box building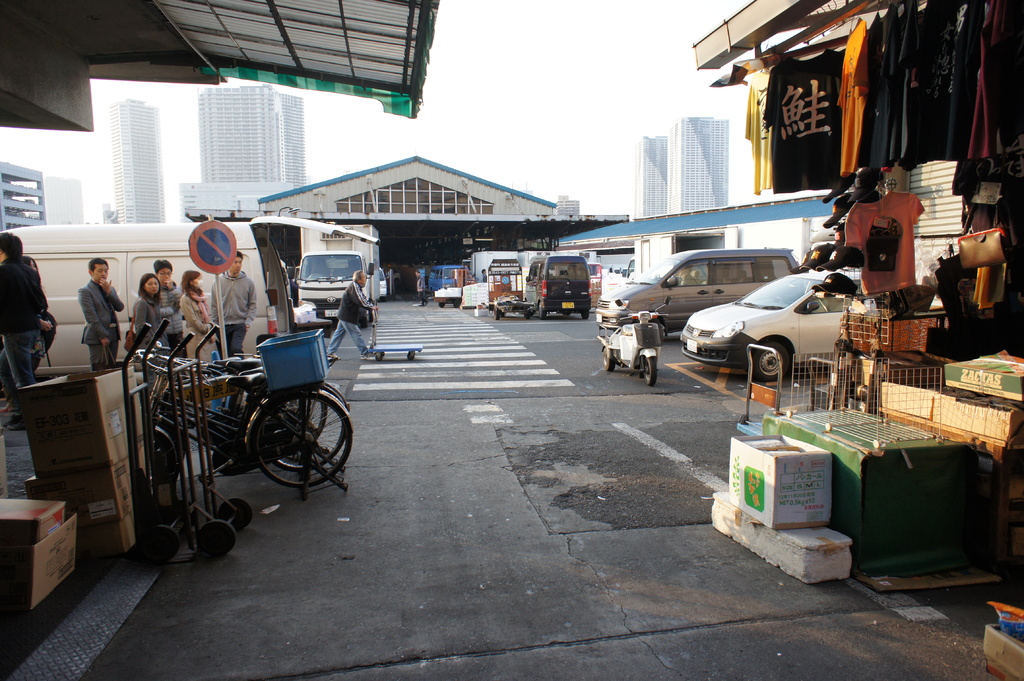
locate(200, 85, 309, 187)
